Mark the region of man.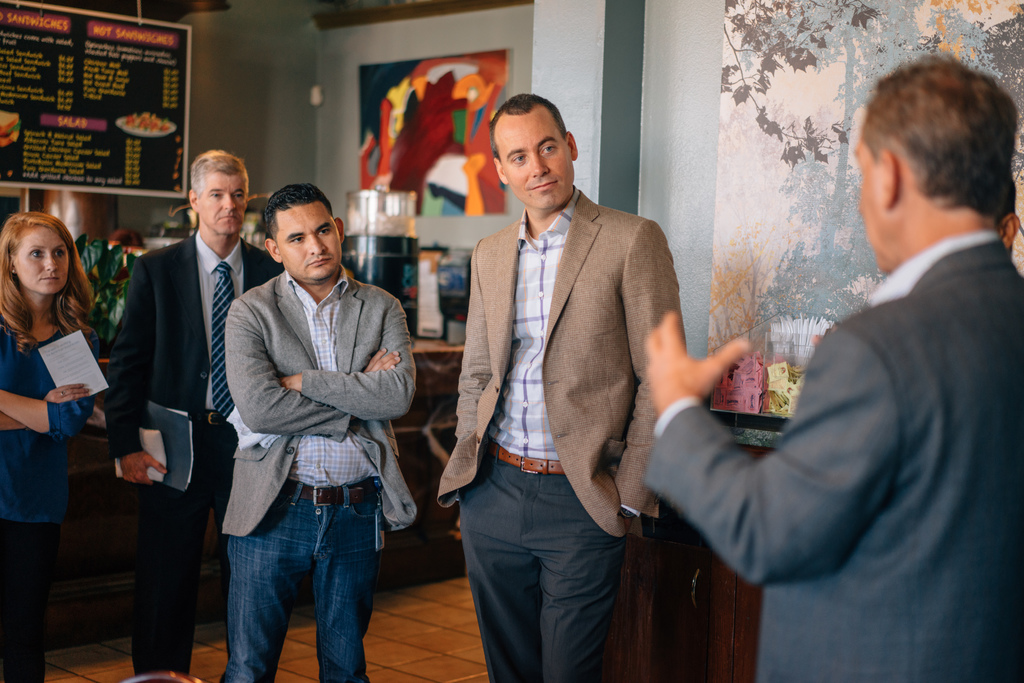
Region: [x1=215, y1=182, x2=420, y2=682].
